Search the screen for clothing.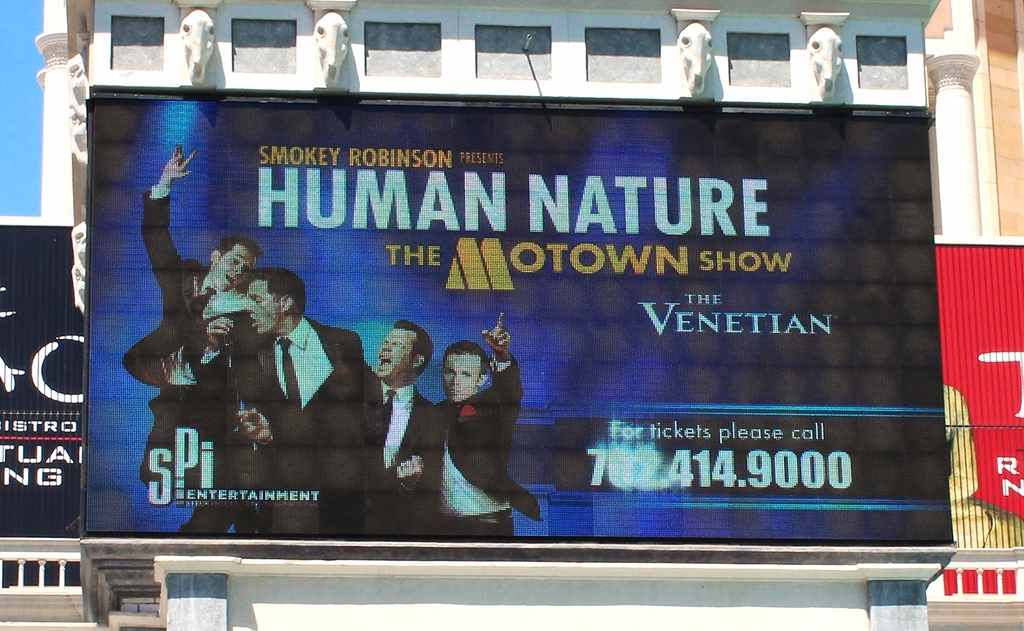
Found at [369,374,431,539].
